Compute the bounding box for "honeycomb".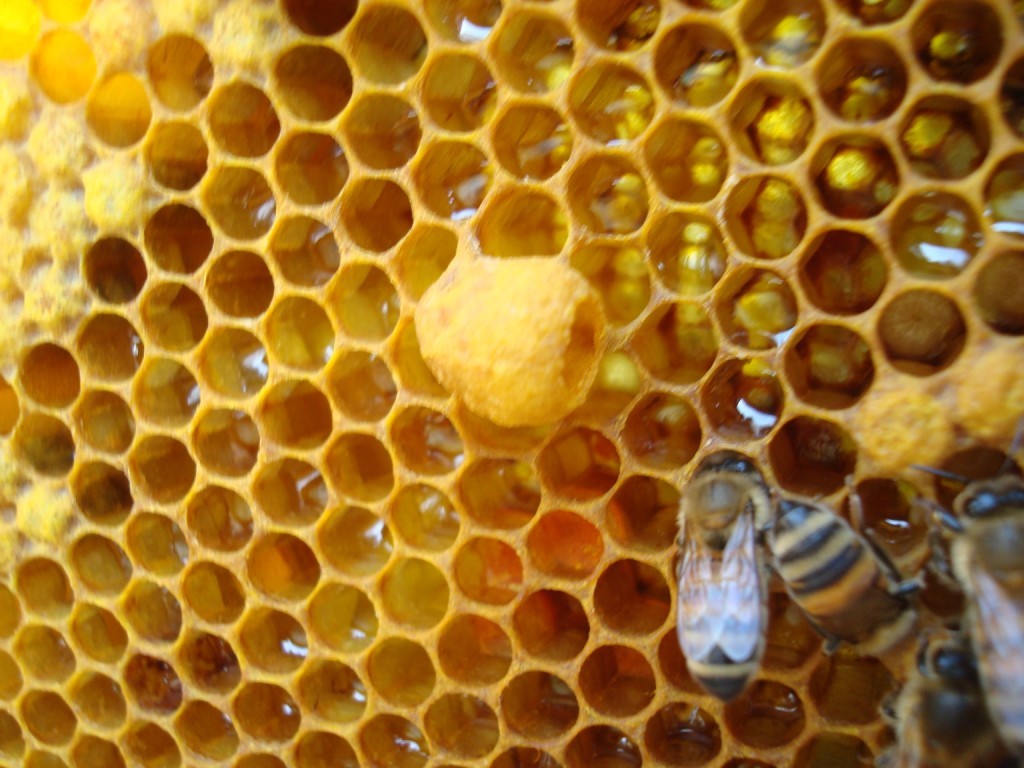
0:6:1023:767.
